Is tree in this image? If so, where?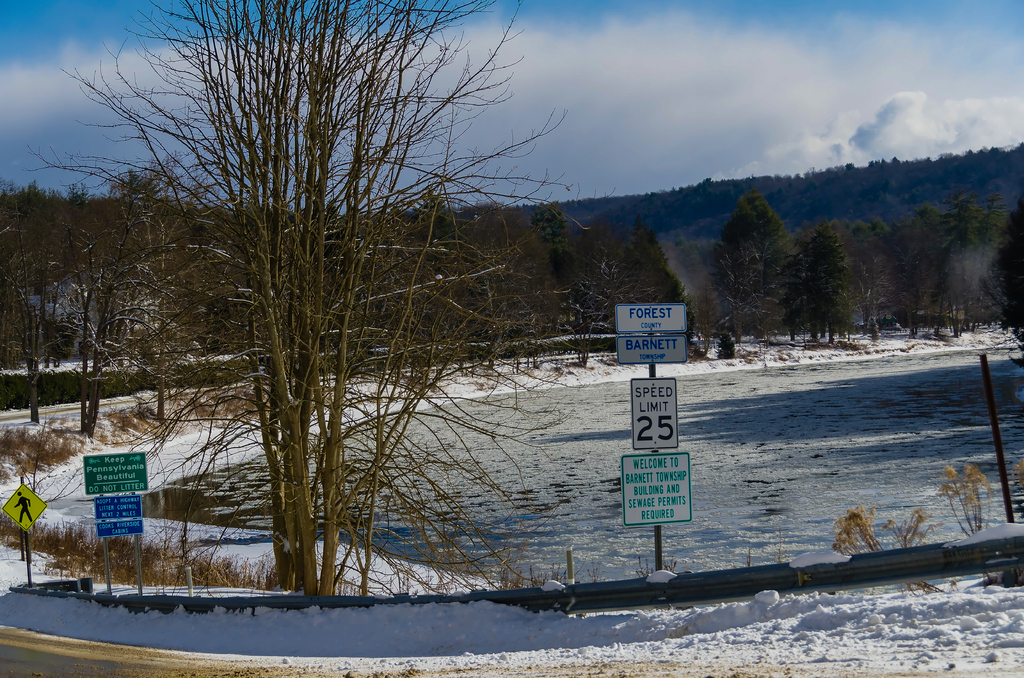
Yes, at [51,12,636,616].
